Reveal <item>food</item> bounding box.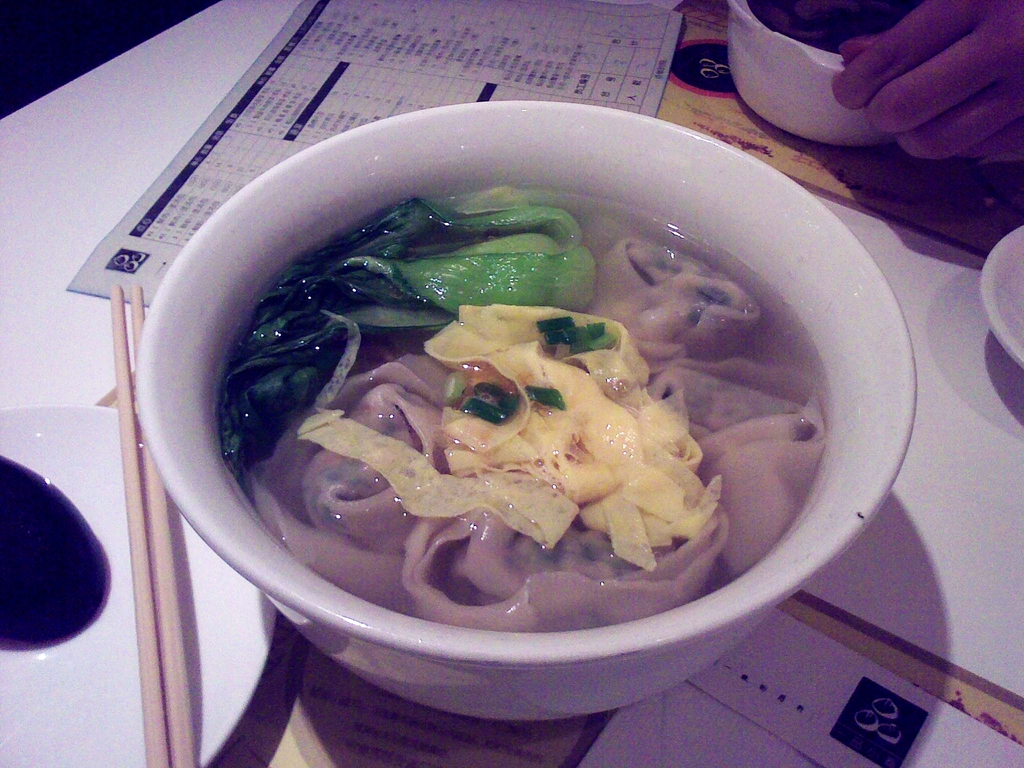
Revealed: <box>748,0,916,58</box>.
